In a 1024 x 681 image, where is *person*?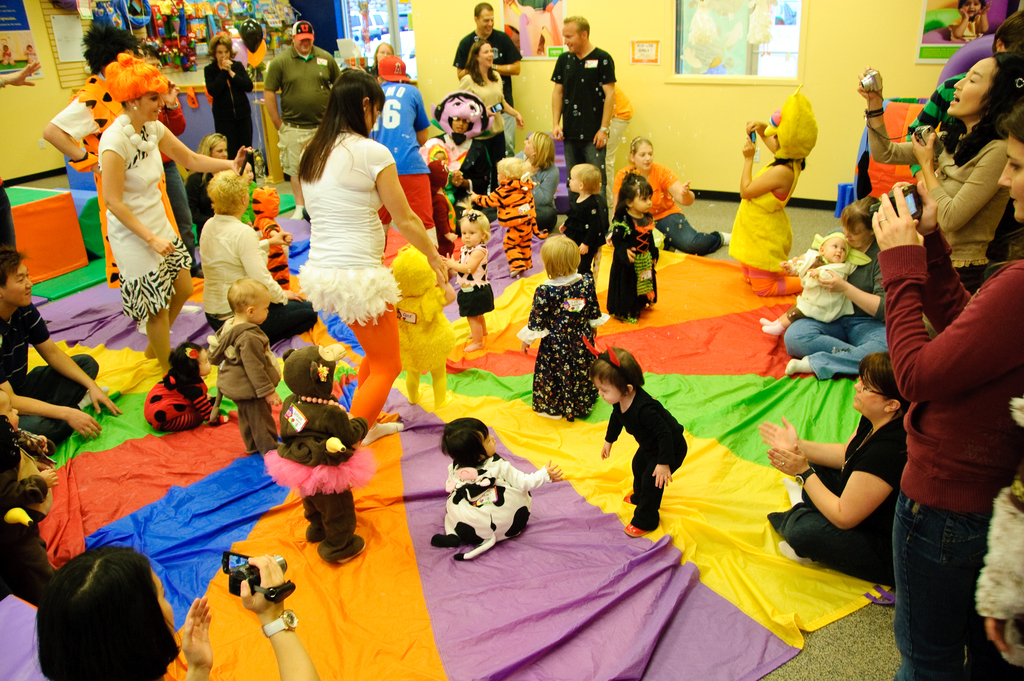
197:169:318:344.
